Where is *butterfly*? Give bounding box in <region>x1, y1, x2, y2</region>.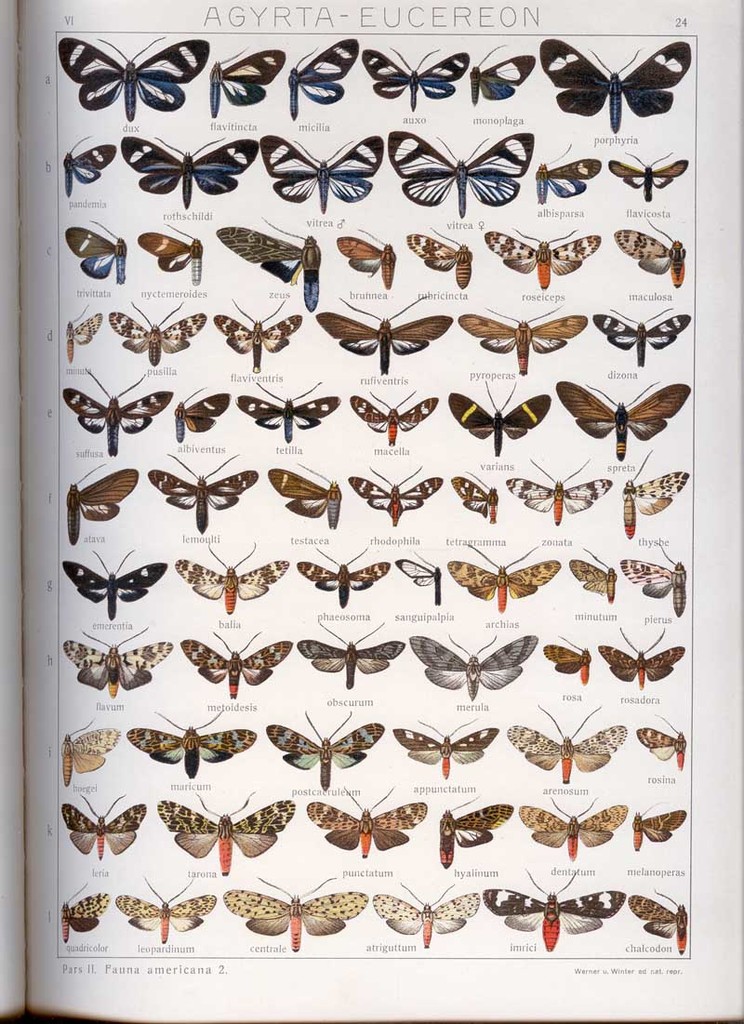
<region>440, 541, 565, 621</region>.
